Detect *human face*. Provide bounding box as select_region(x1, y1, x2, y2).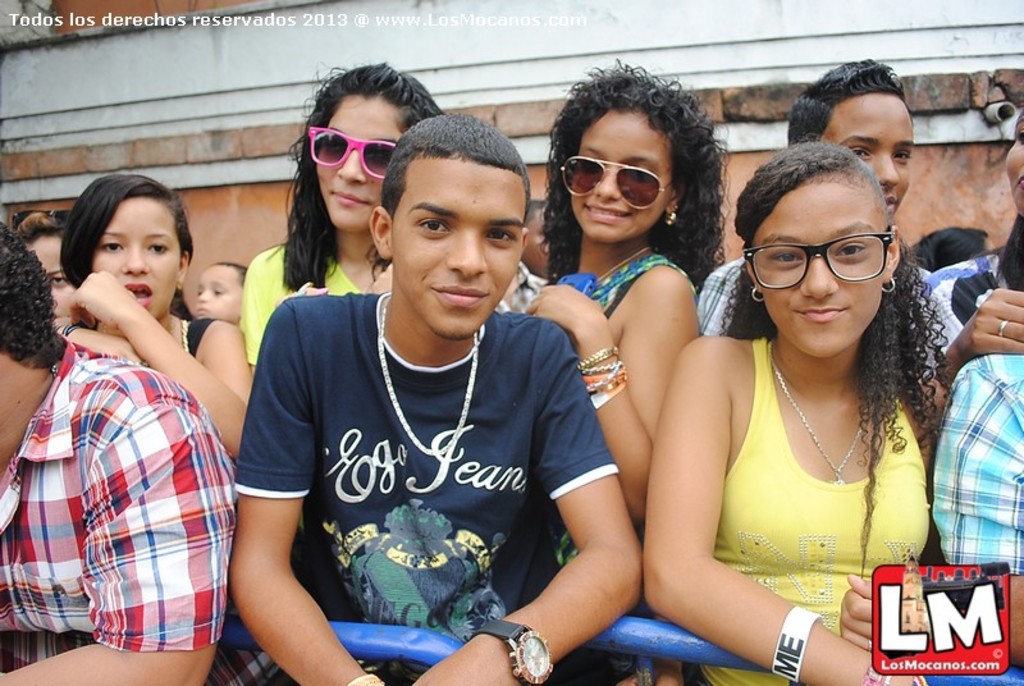
select_region(311, 101, 406, 229).
